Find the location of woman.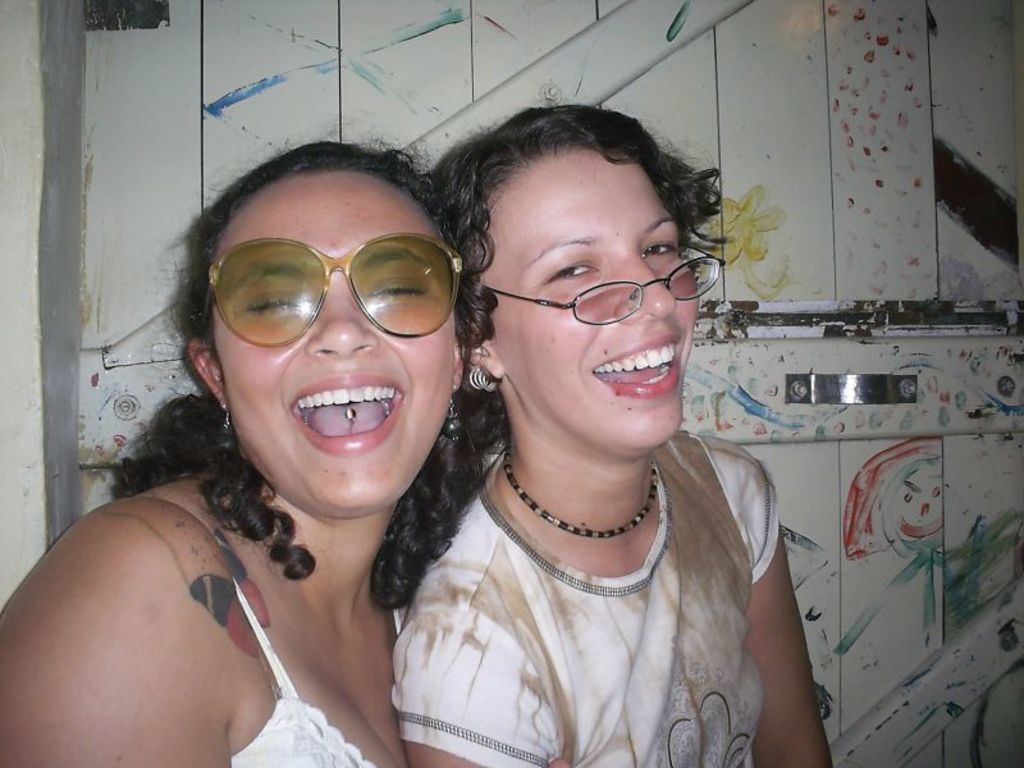
Location: region(421, 95, 842, 767).
